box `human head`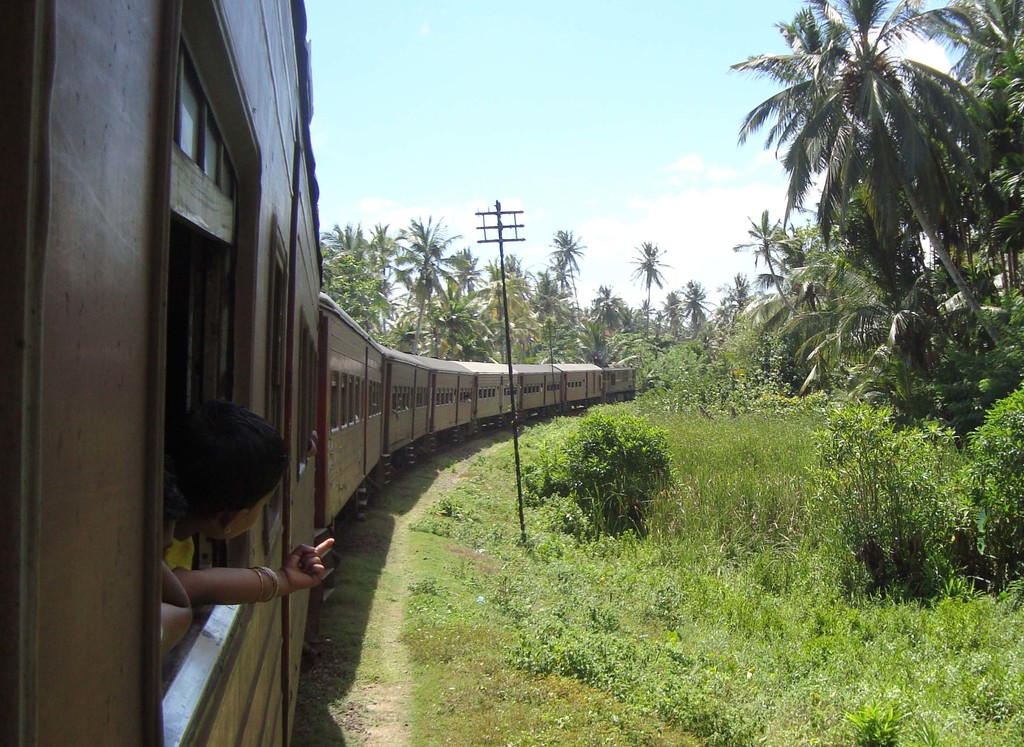
164/410/301/554
